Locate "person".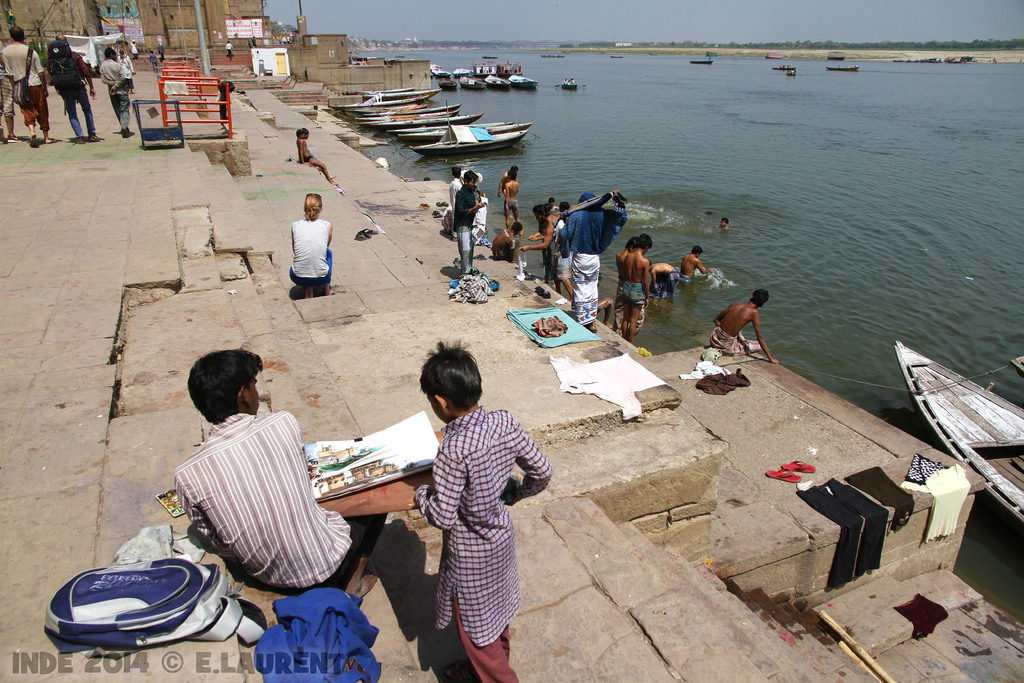
Bounding box: <box>283,188,340,298</box>.
